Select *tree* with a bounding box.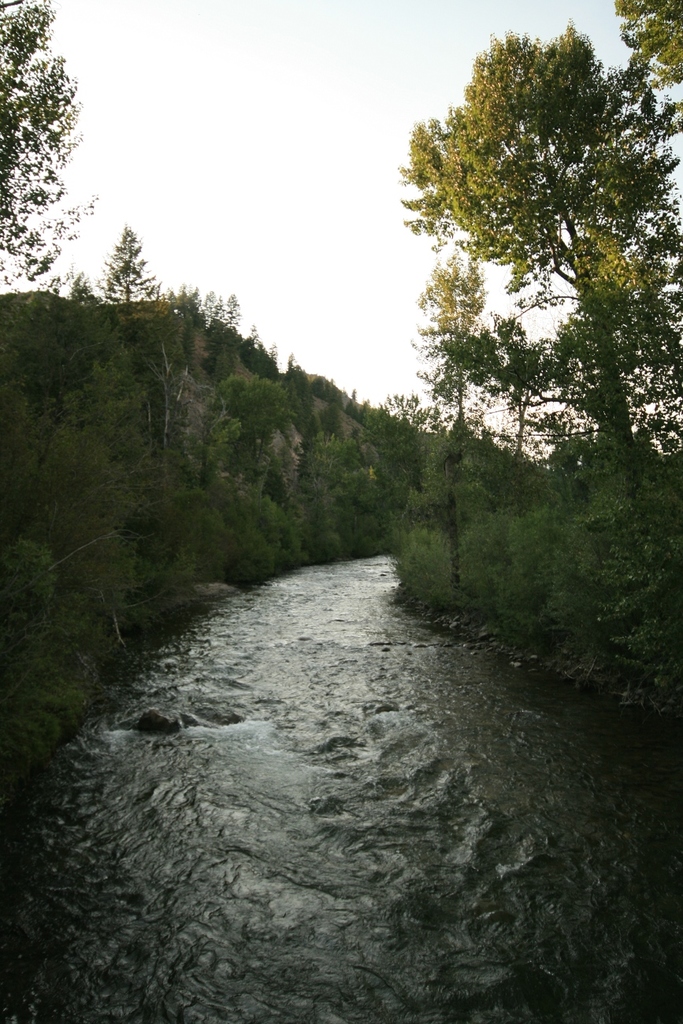
left=0, top=0, right=98, bottom=300.
